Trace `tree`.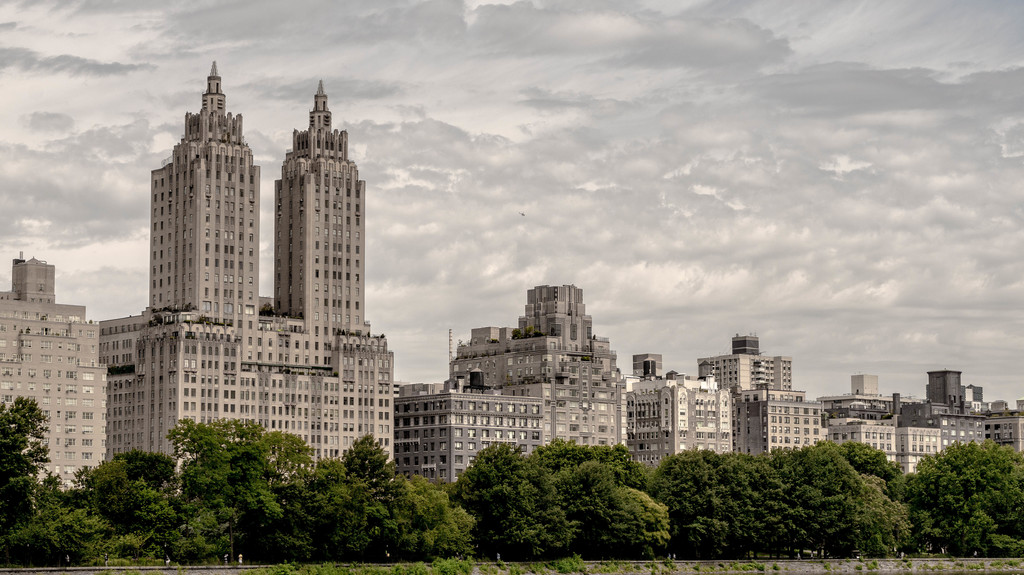
Traced to Rect(461, 437, 577, 555).
